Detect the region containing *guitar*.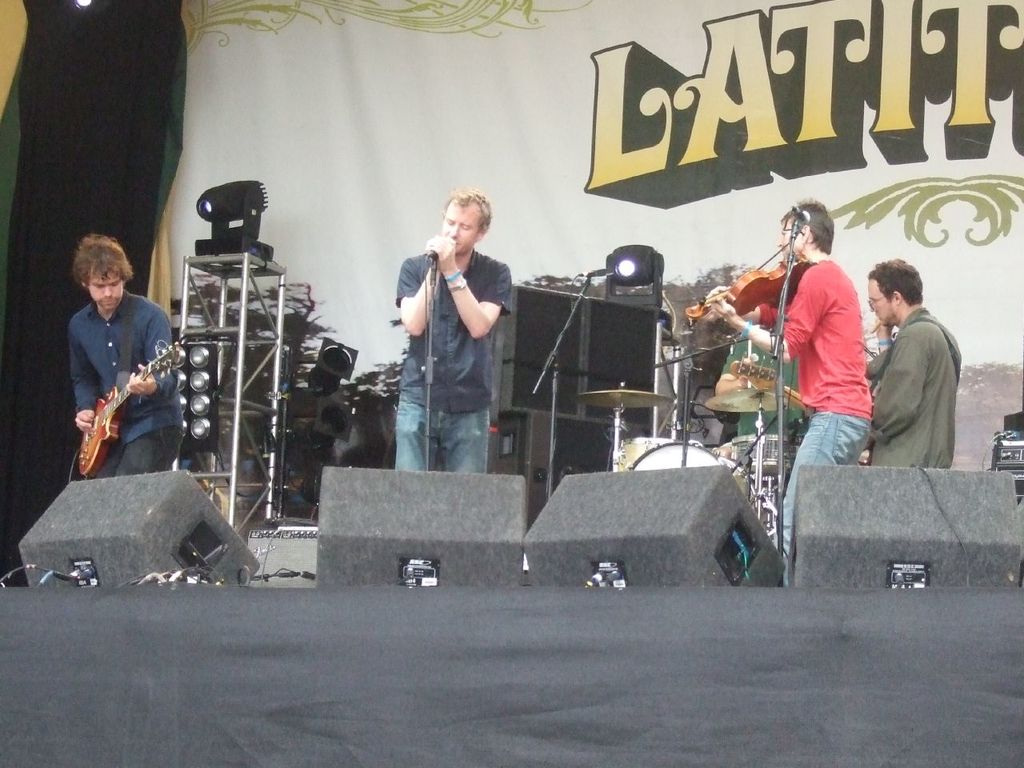
x1=74 y1=346 x2=183 y2=476.
